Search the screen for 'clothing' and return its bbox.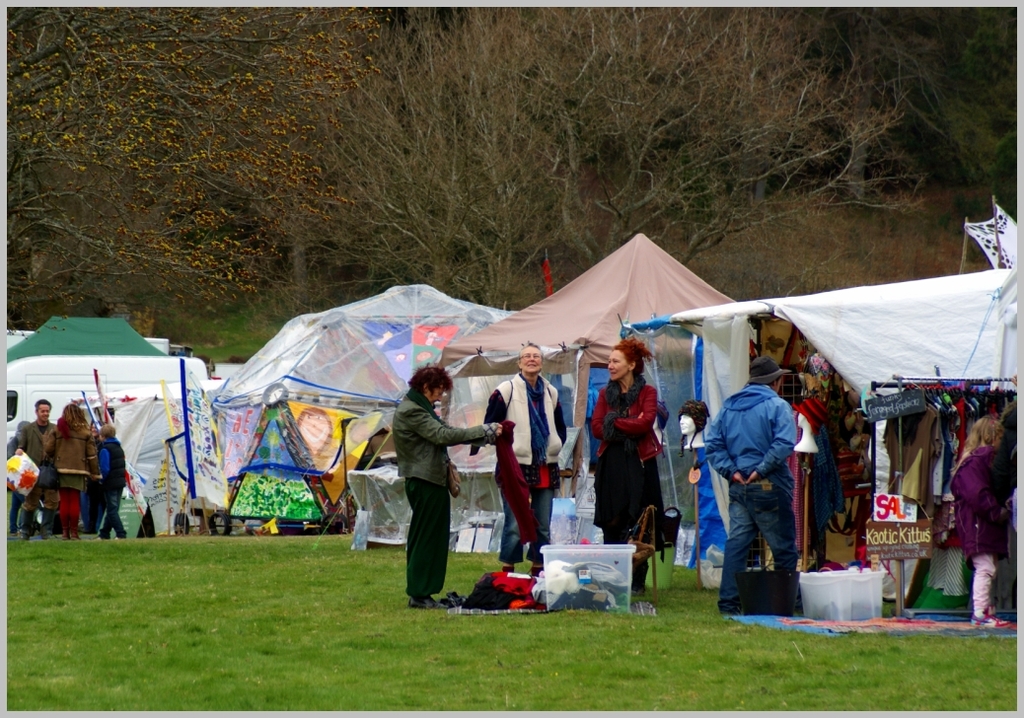
Found: 78 431 104 534.
